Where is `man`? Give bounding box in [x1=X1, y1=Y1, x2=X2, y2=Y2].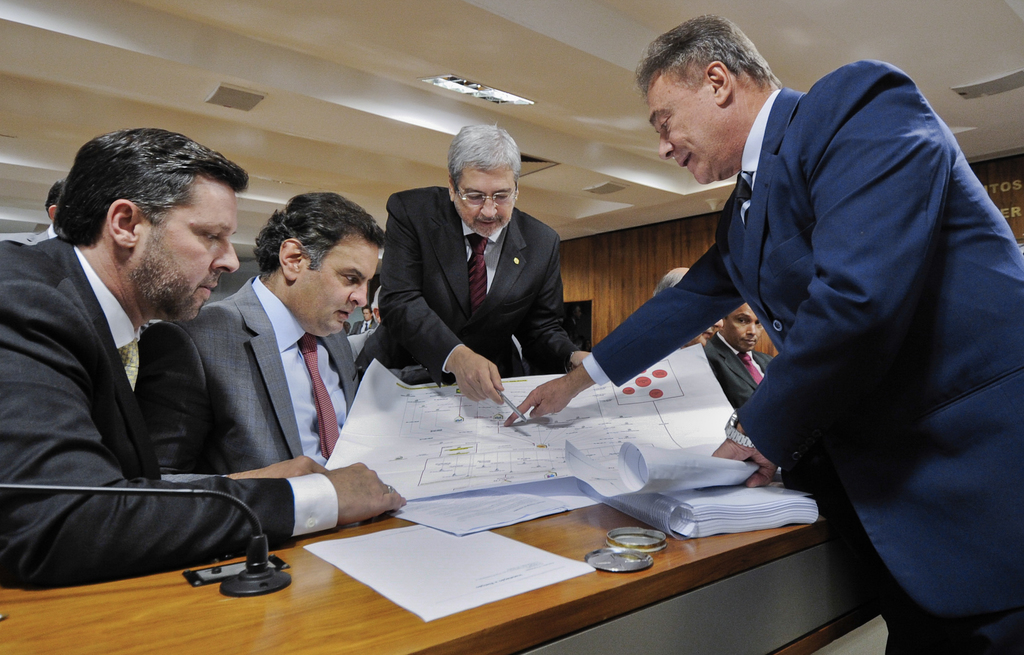
[x1=29, y1=176, x2=64, y2=243].
